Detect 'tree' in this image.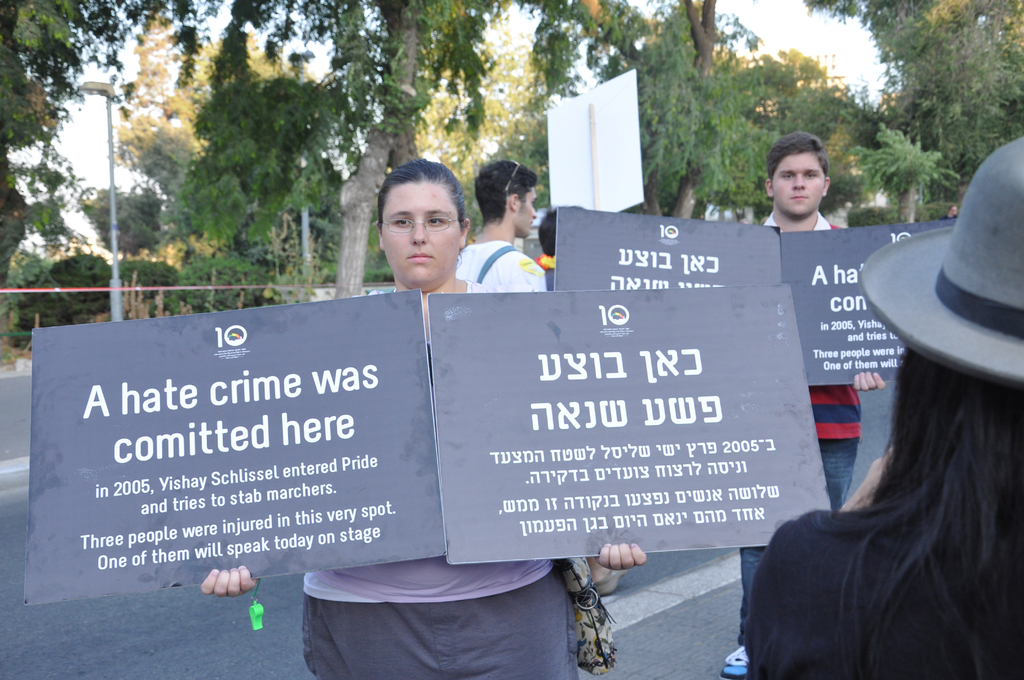
Detection: 161 0 511 292.
